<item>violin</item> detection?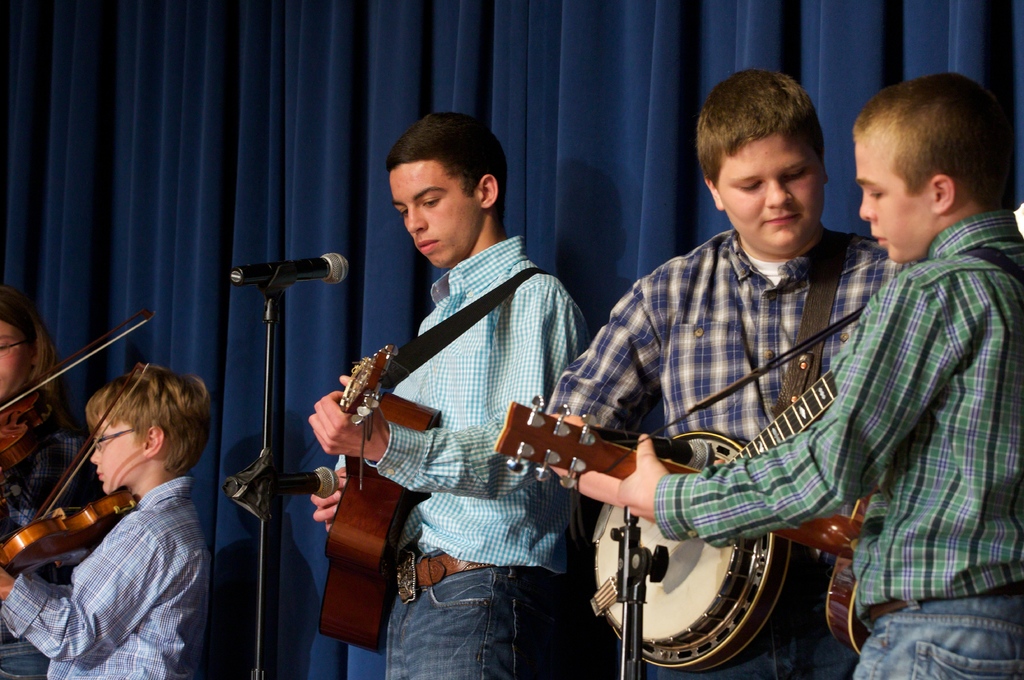
0/312/160/468
